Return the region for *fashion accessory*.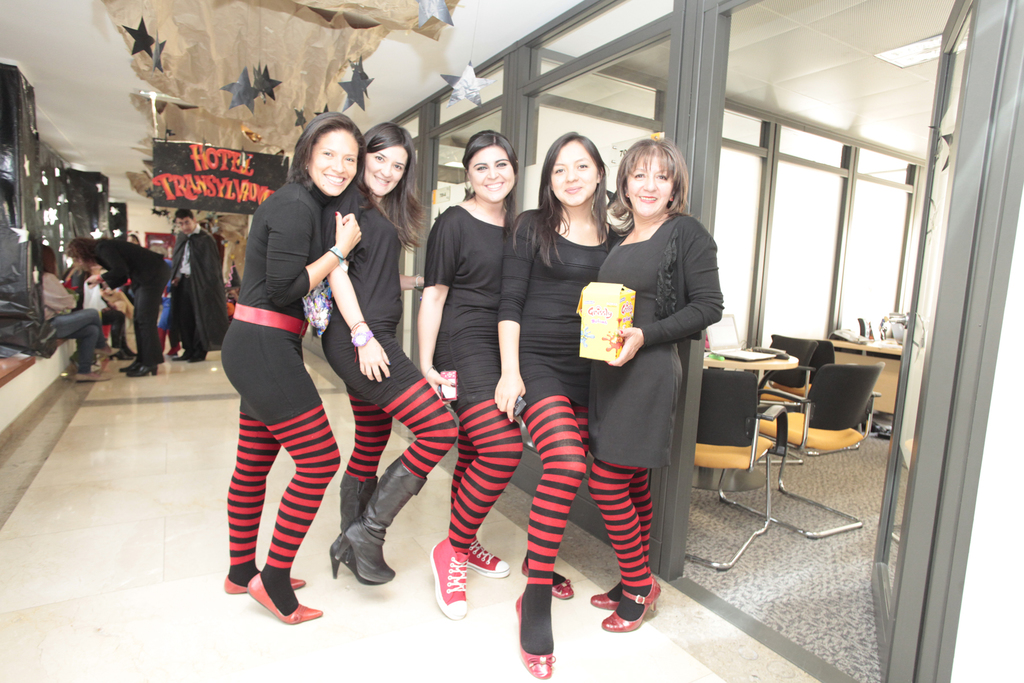
221,578,308,595.
